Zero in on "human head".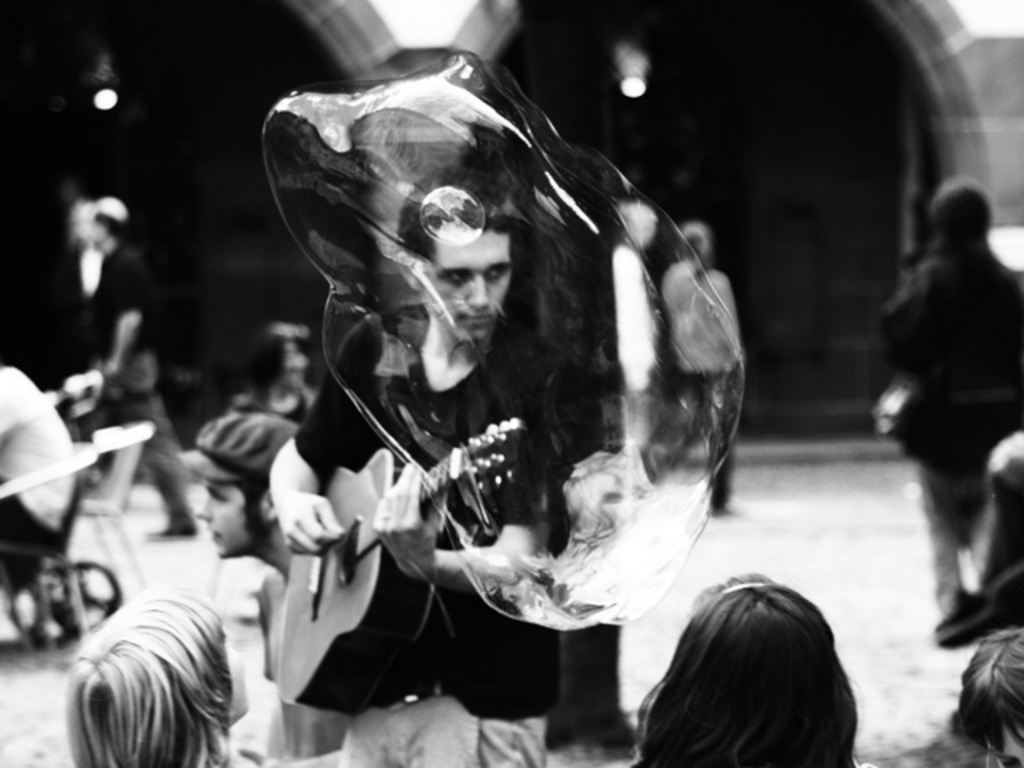
Zeroed in: [194,410,302,555].
